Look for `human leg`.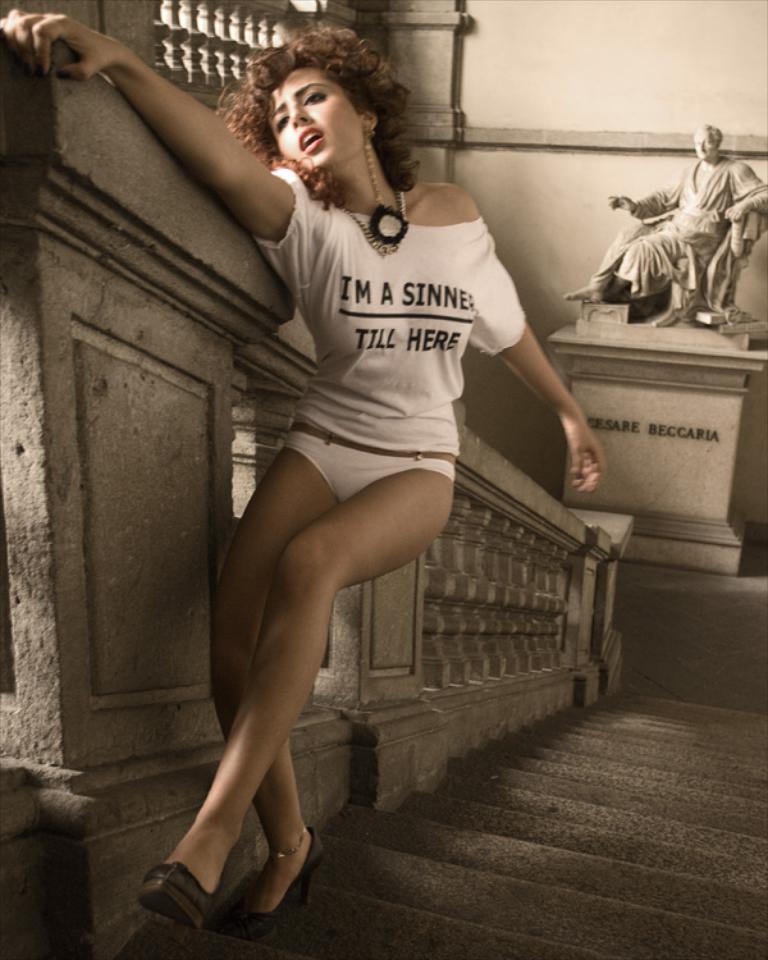
Found: 211/429/326/923.
